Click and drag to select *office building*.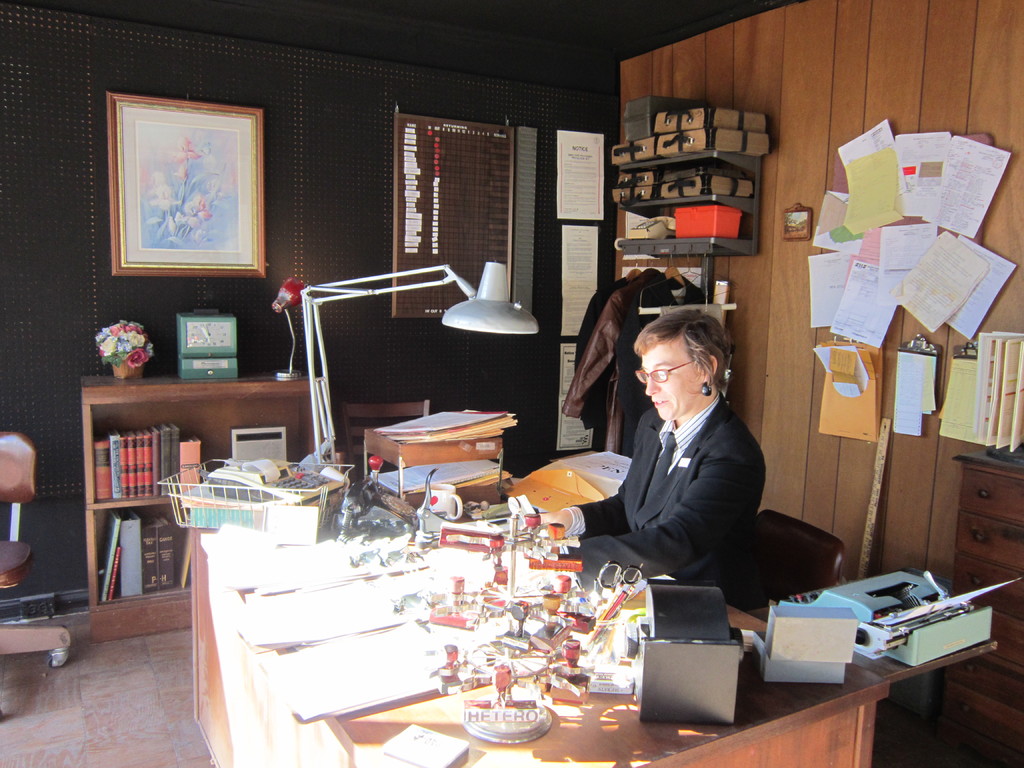
Selection: 51/8/990/767.
